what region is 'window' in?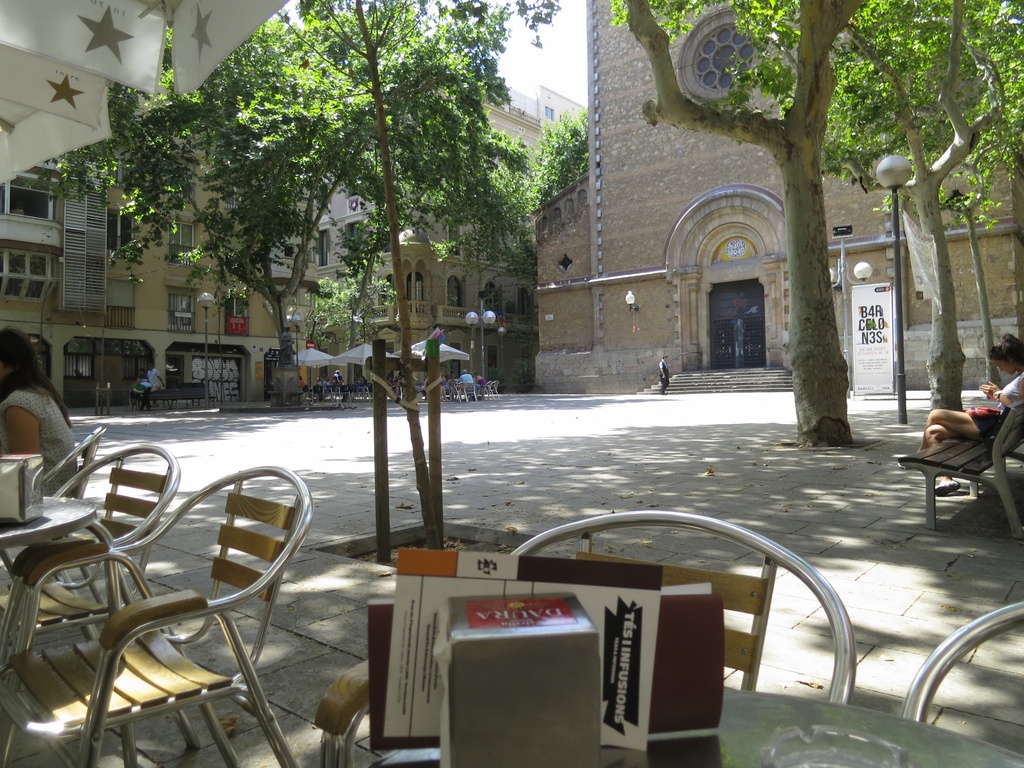
Rect(0, 172, 55, 225).
